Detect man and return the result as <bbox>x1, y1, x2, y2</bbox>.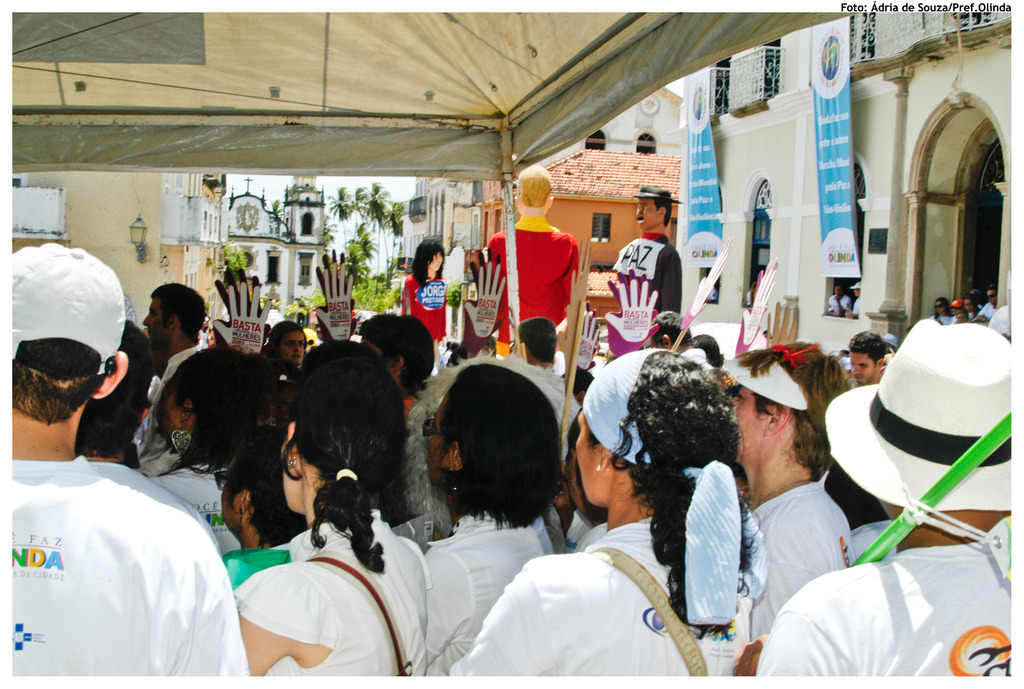
<bbox>846, 334, 885, 389</bbox>.
